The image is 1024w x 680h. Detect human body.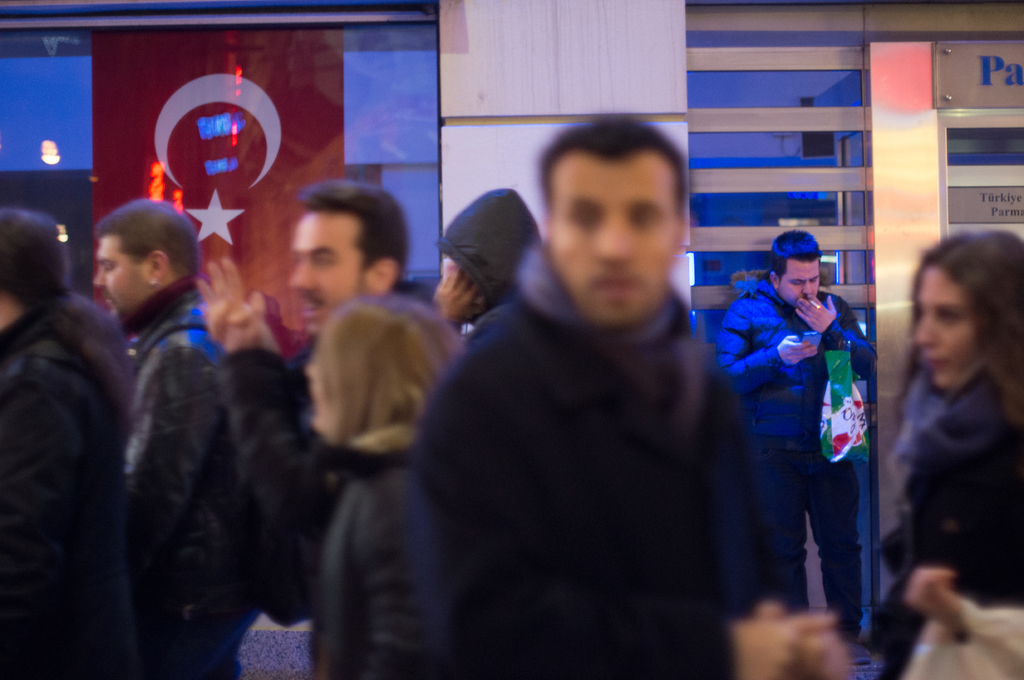
Detection: bbox=(867, 230, 1023, 679).
